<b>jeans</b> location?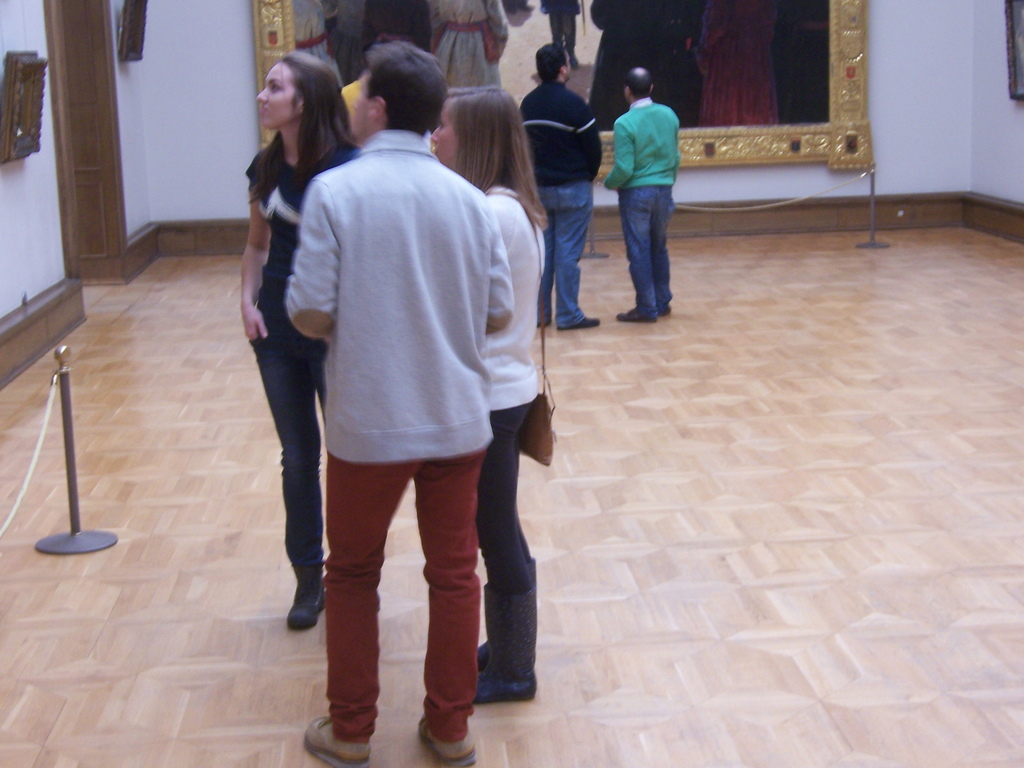
left=617, top=184, right=674, bottom=319
